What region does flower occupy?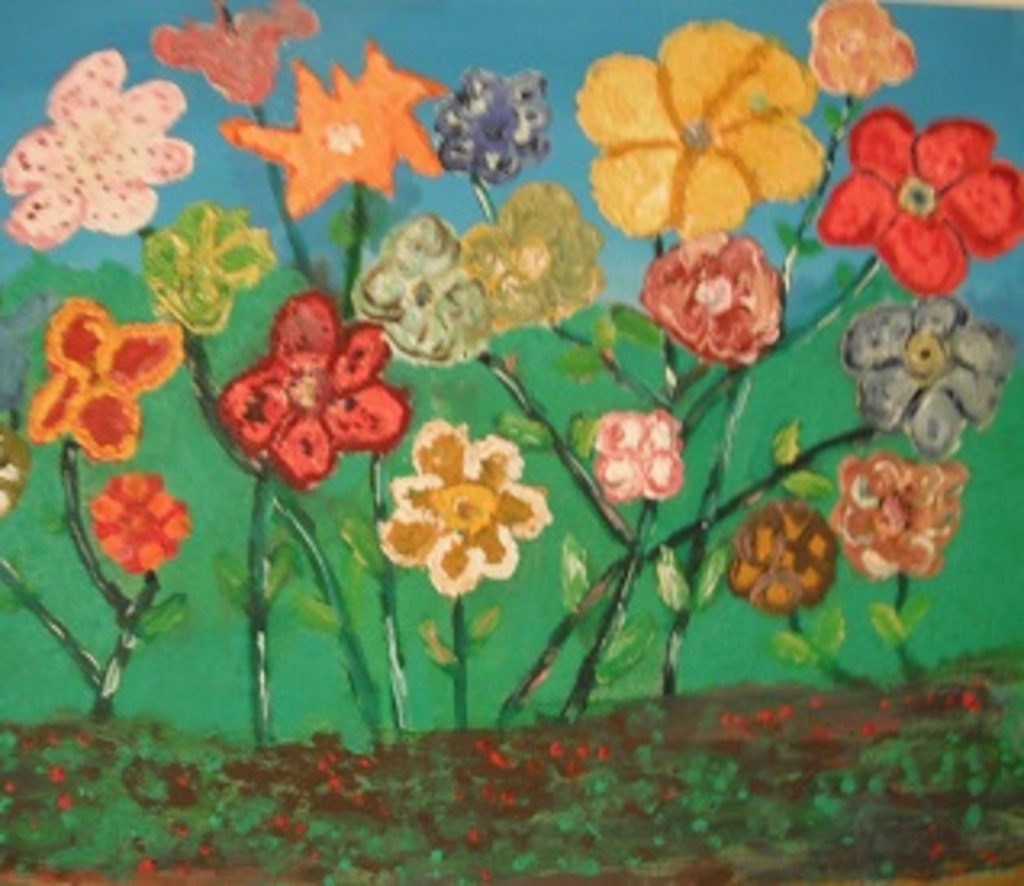
844,293,1014,457.
